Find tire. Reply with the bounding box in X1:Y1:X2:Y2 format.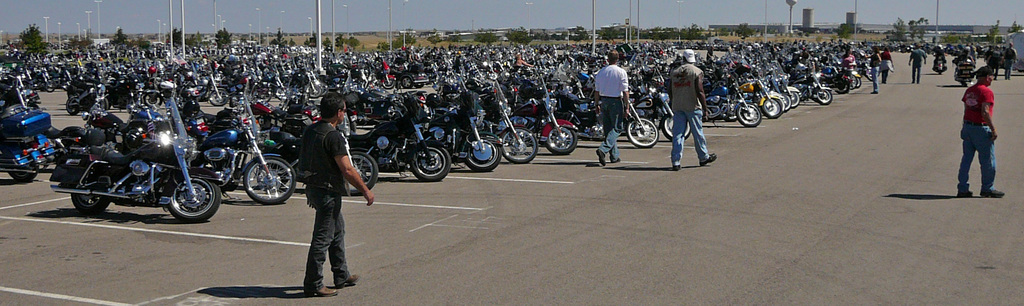
165:165:223:225.
